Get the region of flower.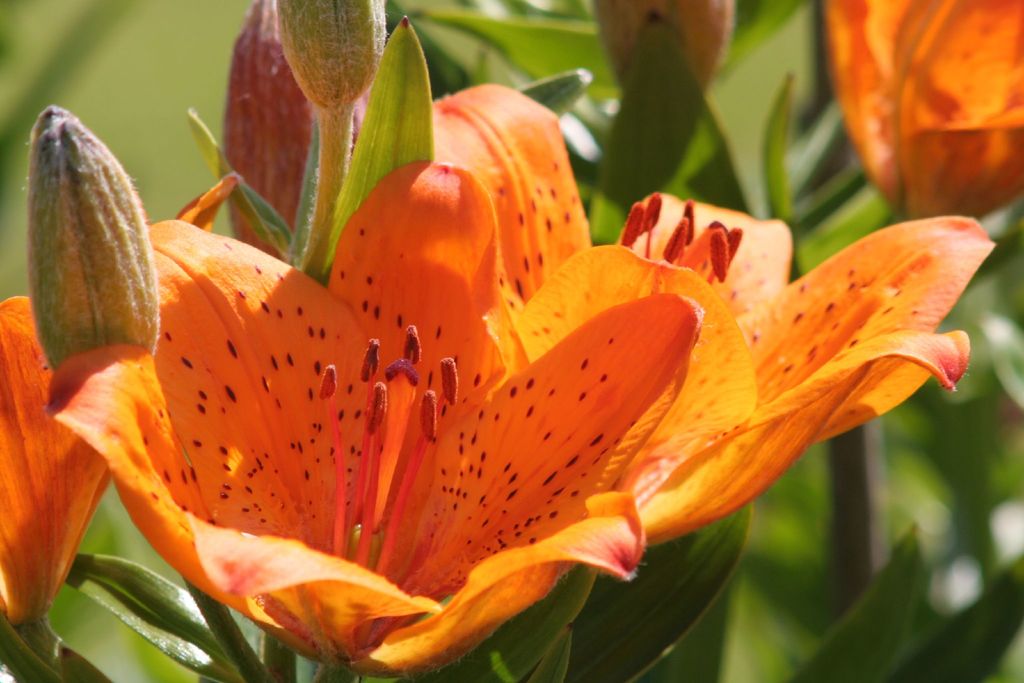
(0, 281, 123, 641).
